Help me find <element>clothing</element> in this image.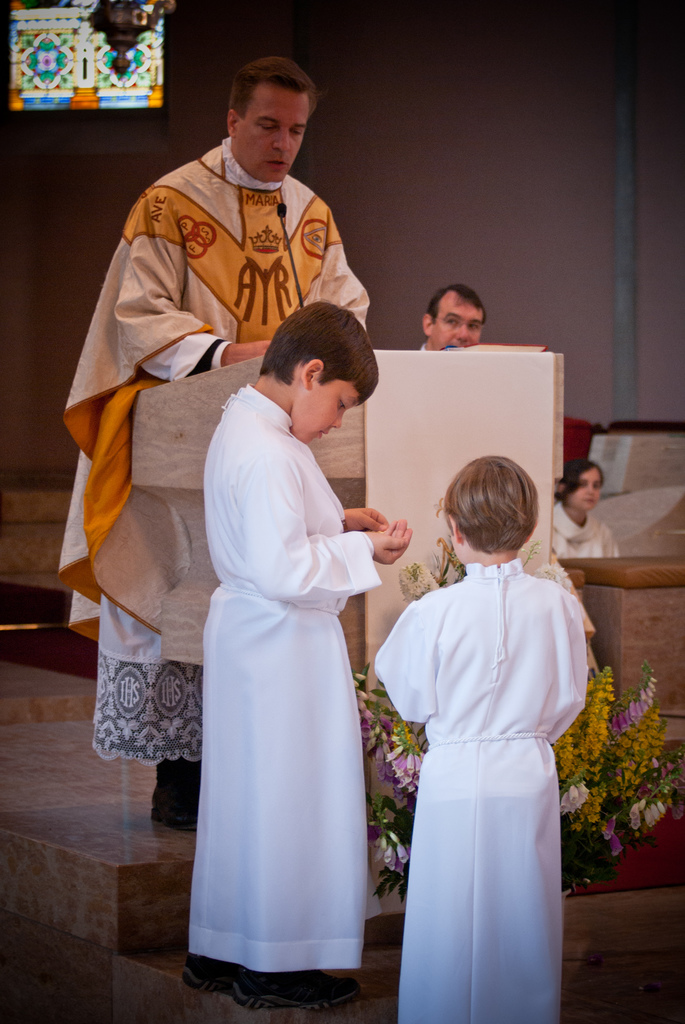
Found it: detection(370, 562, 579, 1023).
